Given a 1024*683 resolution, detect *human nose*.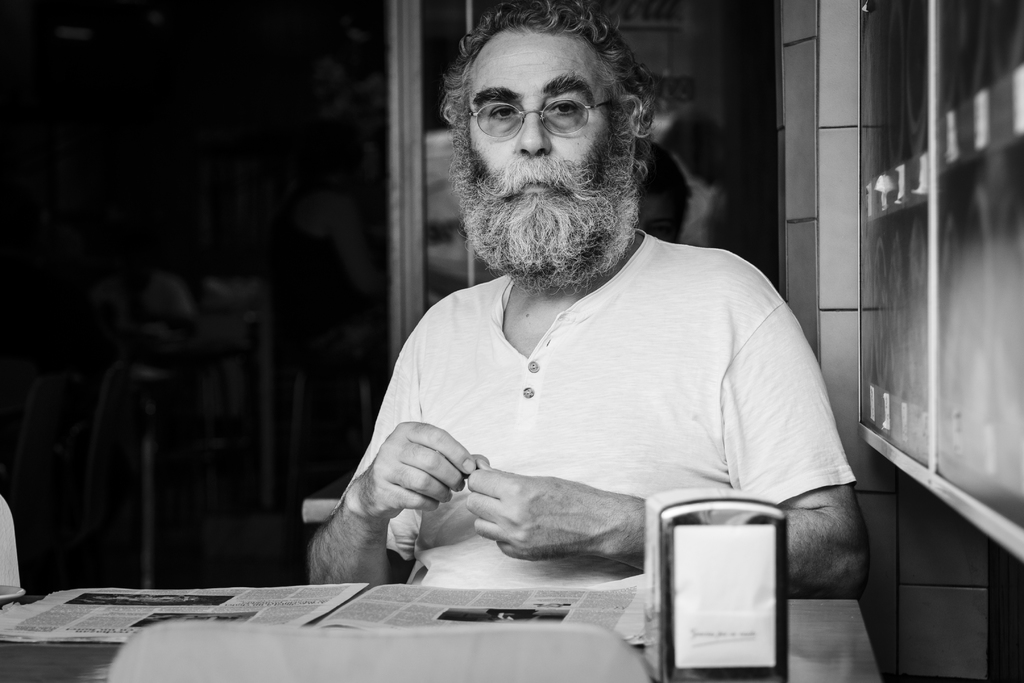
crop(514, 100, 550, 156).
